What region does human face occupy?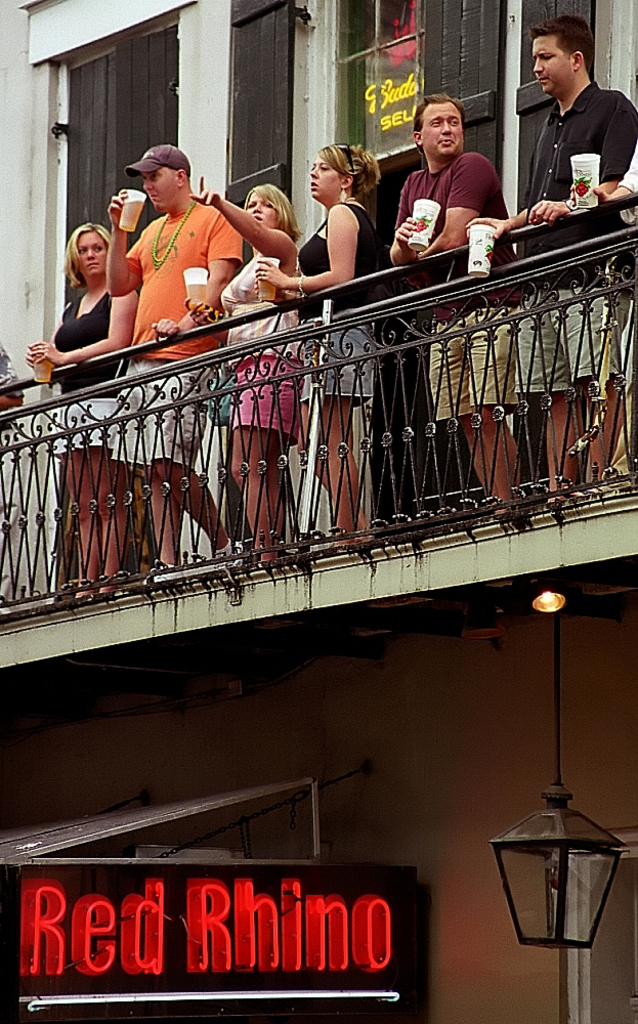
pyautogui.locateOnScreen(307, 160, 343, 198).
